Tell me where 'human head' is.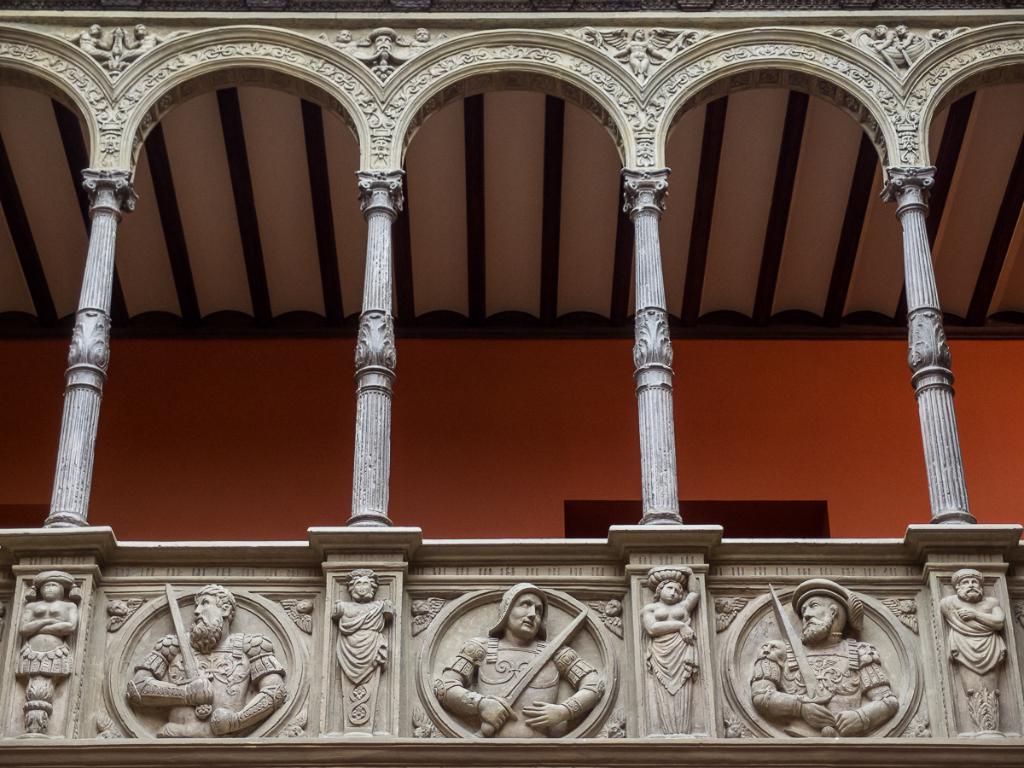
'human head' is at l=193, t=585, r=237, b=646.
